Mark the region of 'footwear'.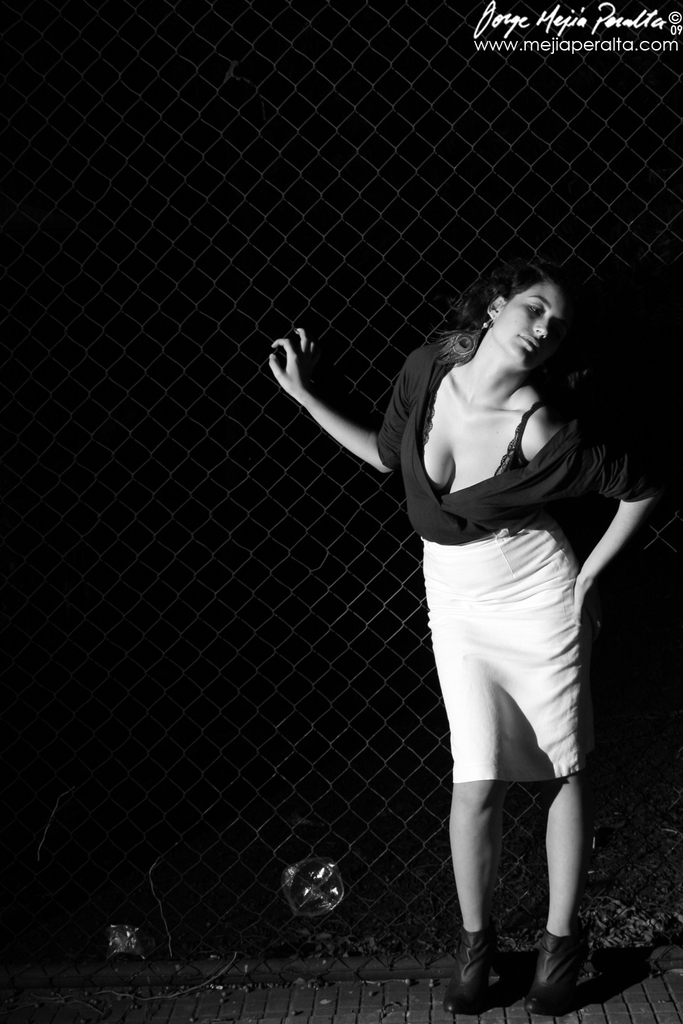
Region: select_region(527, 928, 573, 1014).
